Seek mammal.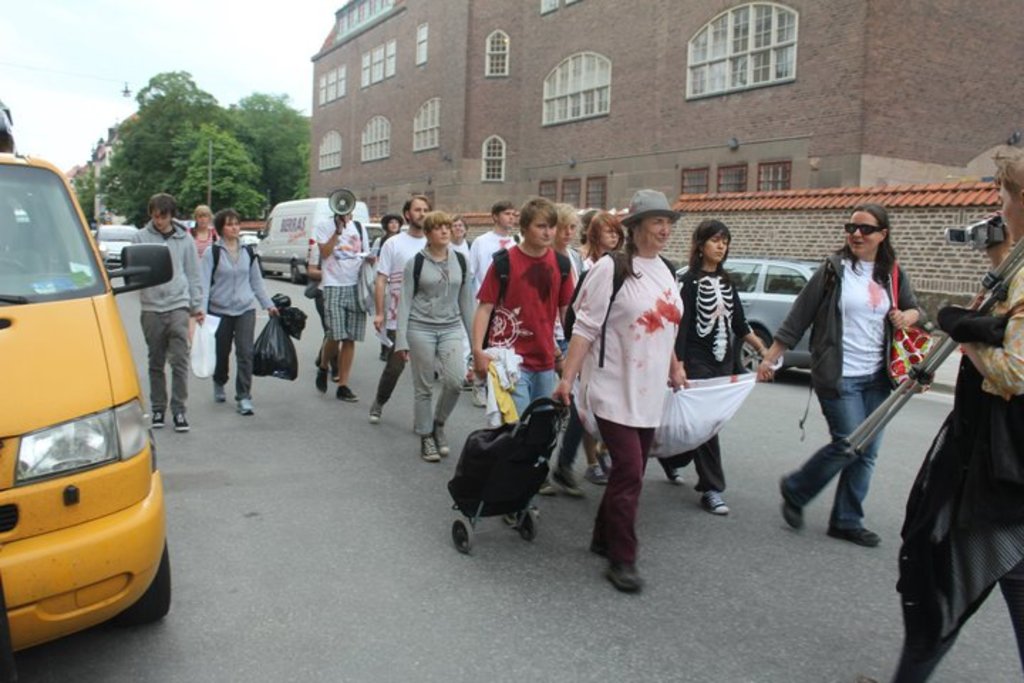
box(469, 194, 579, 529).
